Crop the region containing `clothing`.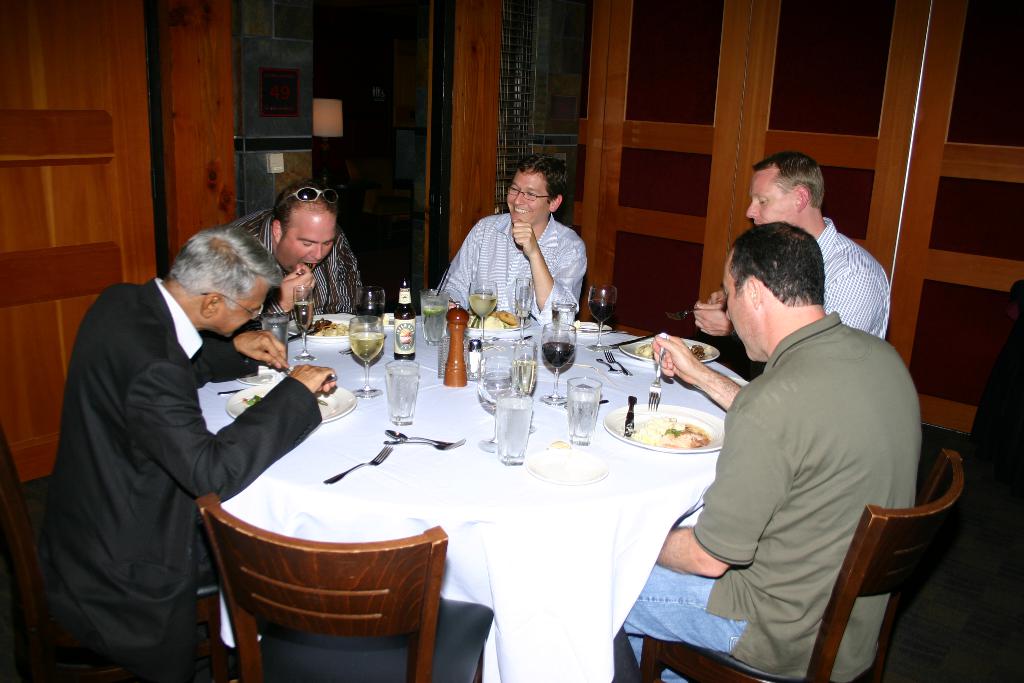
Crop region: [33,277,322,682].
